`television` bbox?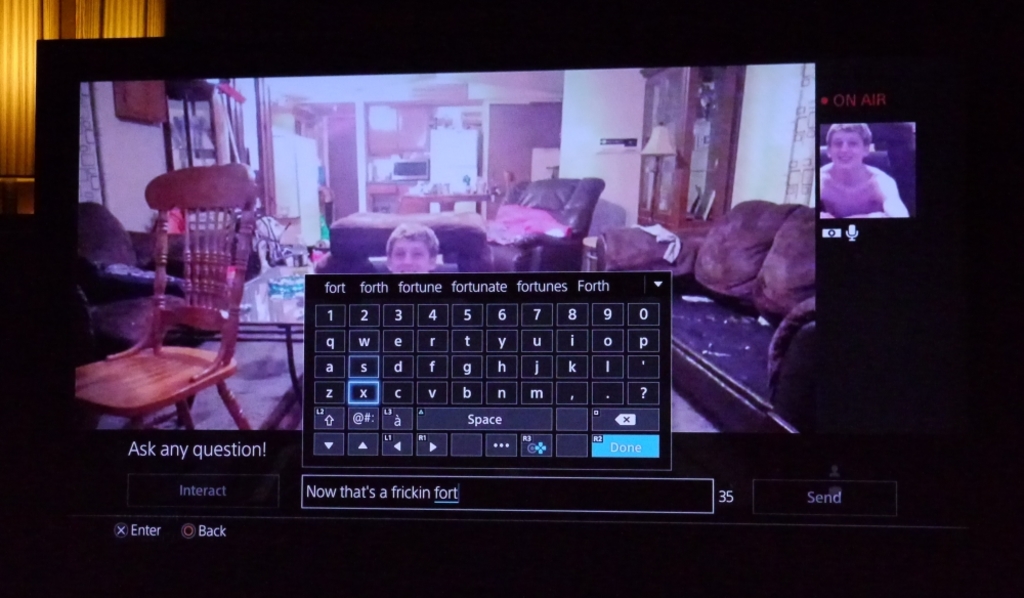
{"x1": 22, "y1": 42, "x2": 969, "y2": 592}
